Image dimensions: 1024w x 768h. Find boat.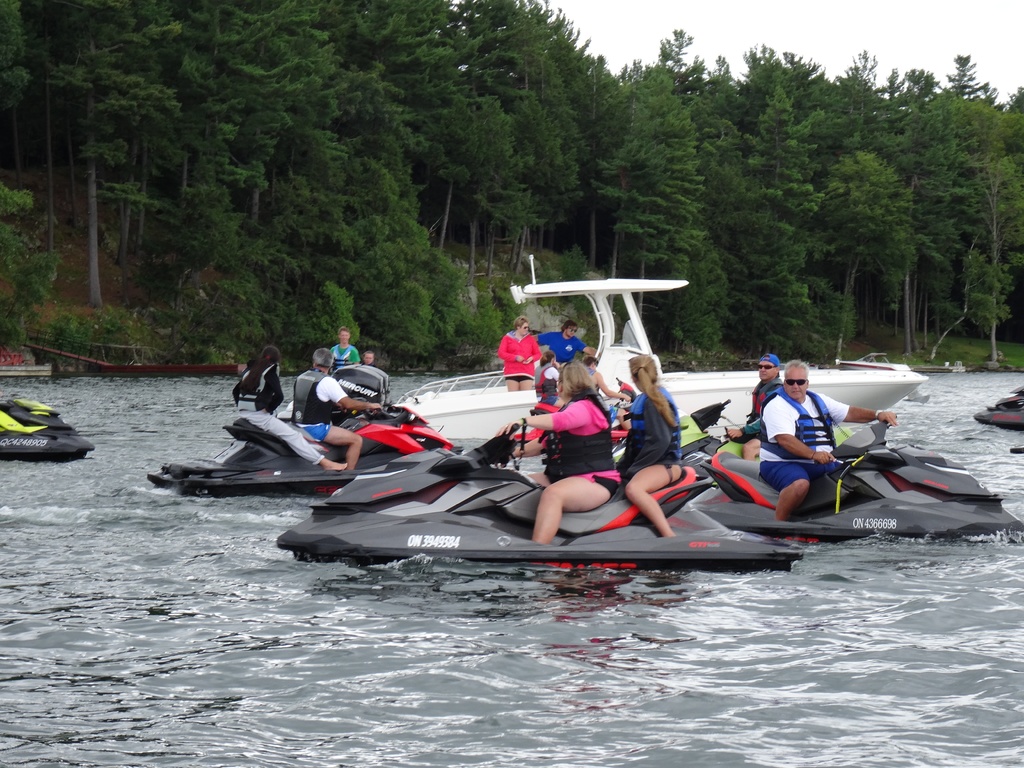
rect(150, 363, 456, 491).
